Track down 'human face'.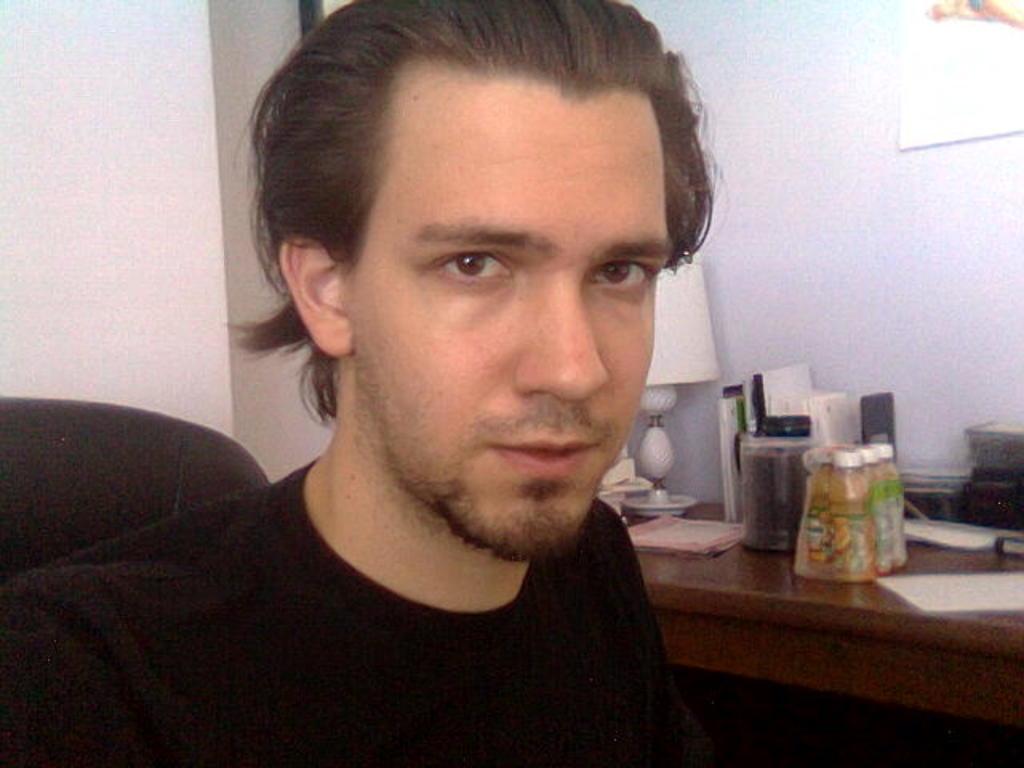
Tracked to [350,74,674,554].
